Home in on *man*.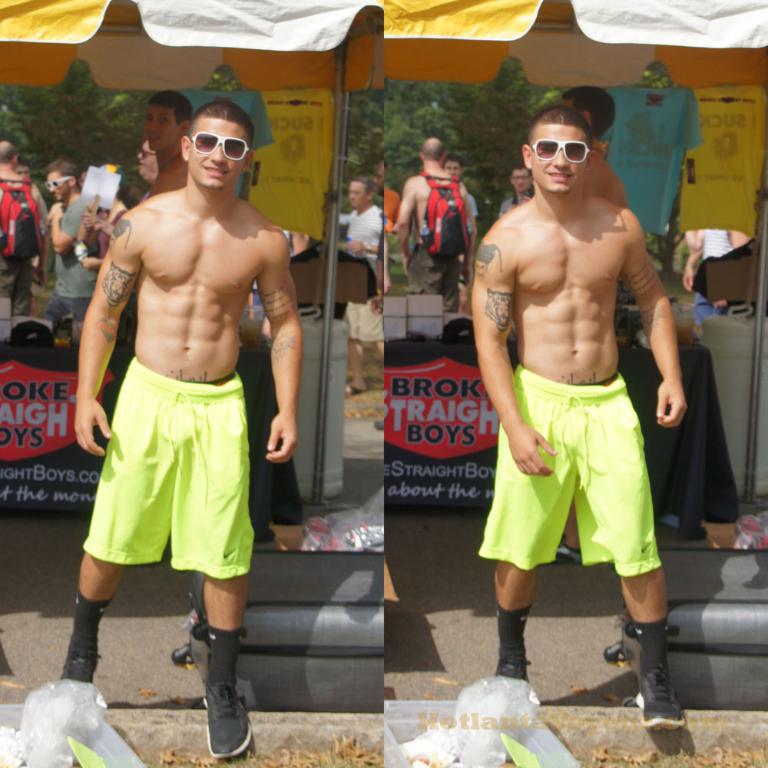
Homed in at box(0, 138, 51, 319).
